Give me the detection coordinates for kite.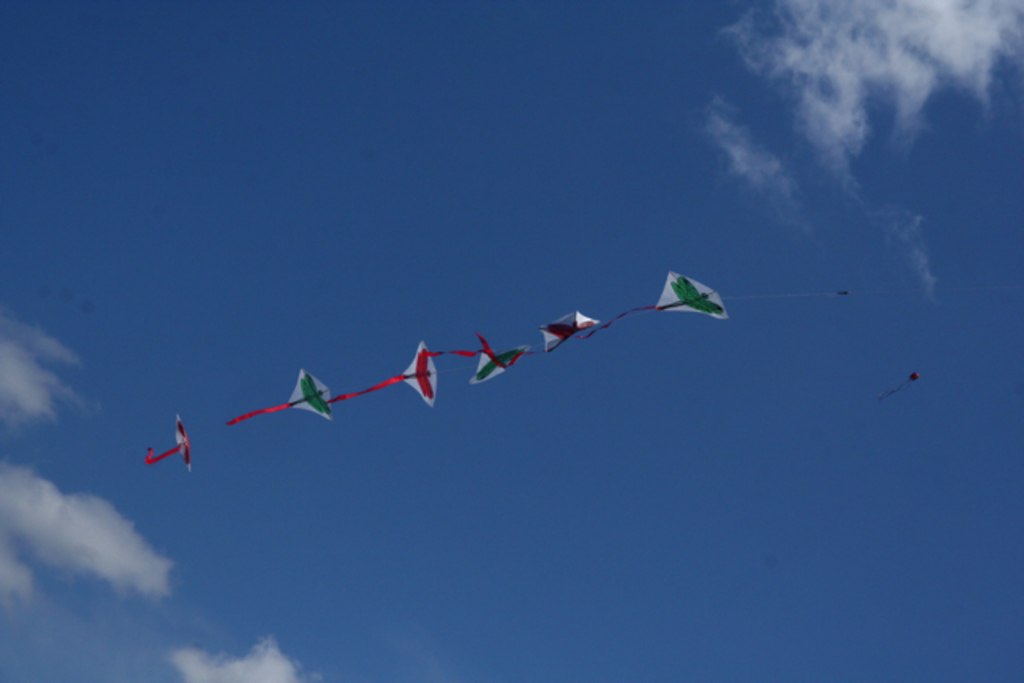
box(322, 341, 438, 406).
